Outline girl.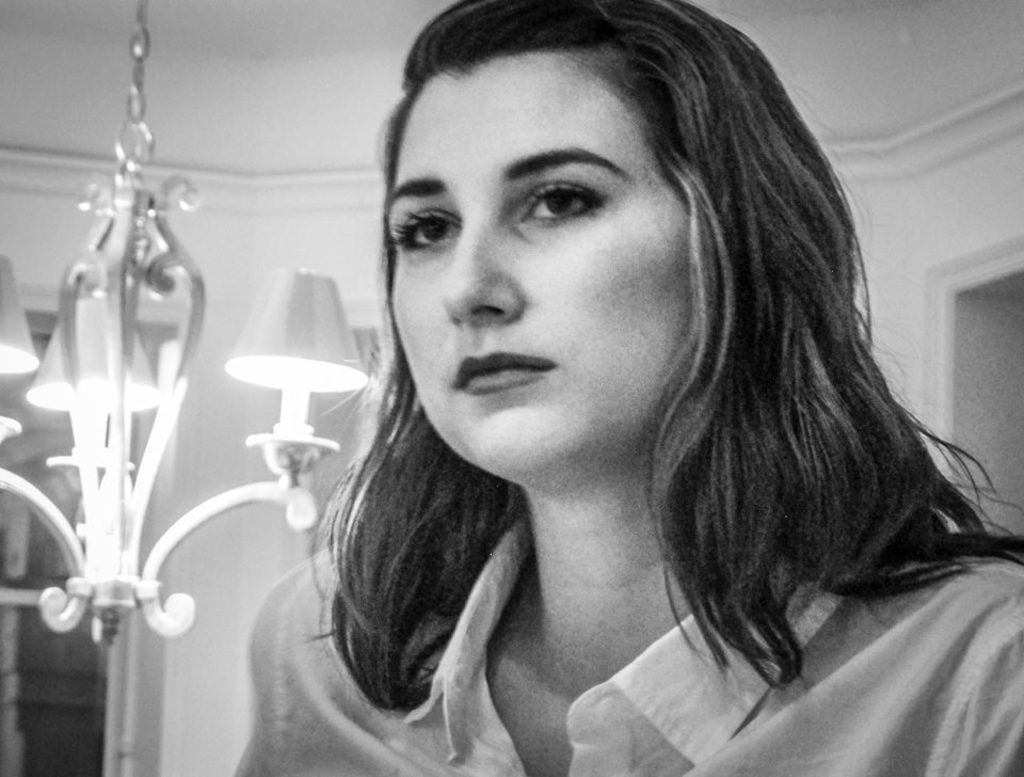
Outline: BBox(238, 0, 1023, 776).
